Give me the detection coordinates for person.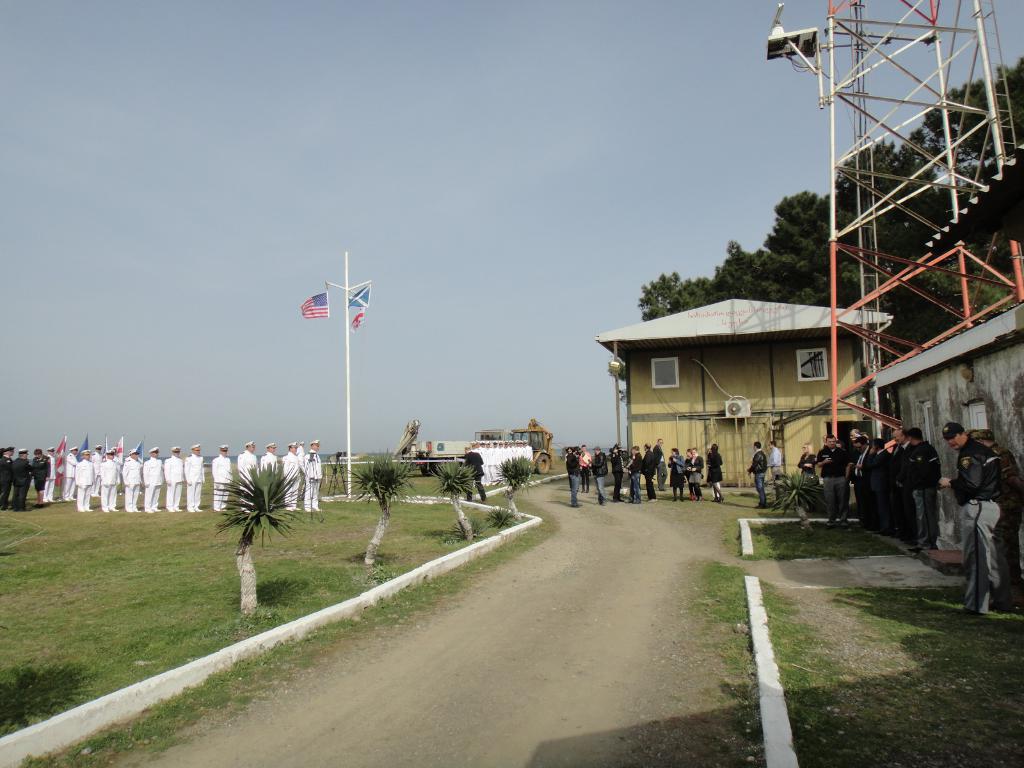
crop(765, 441, 780, 487).
